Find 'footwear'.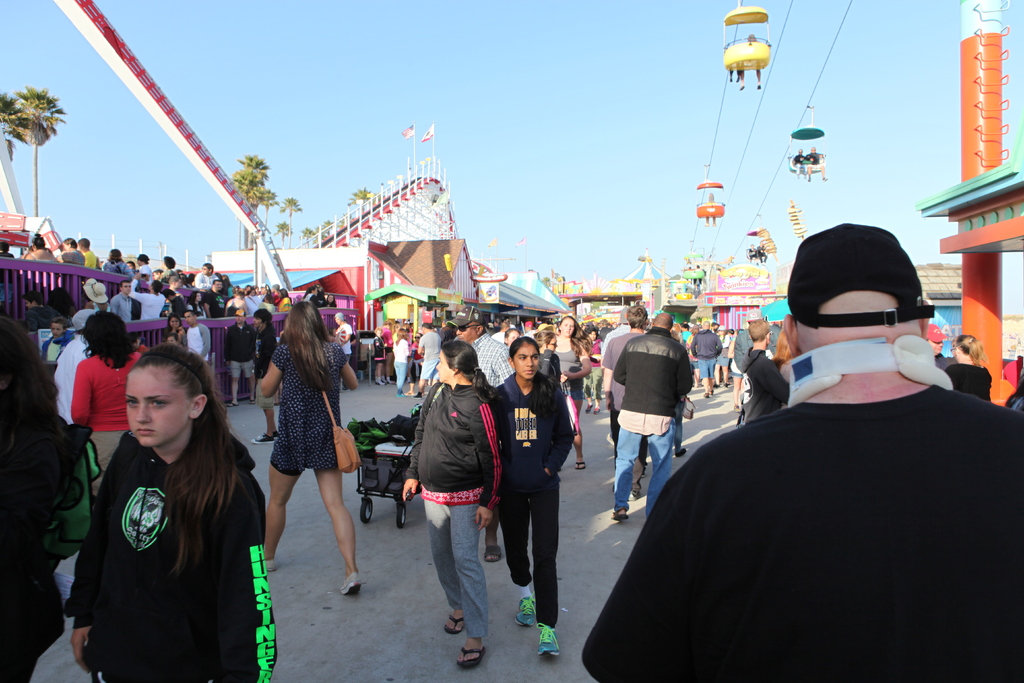
x1=676, y1=449, x2=685, y2=454.
